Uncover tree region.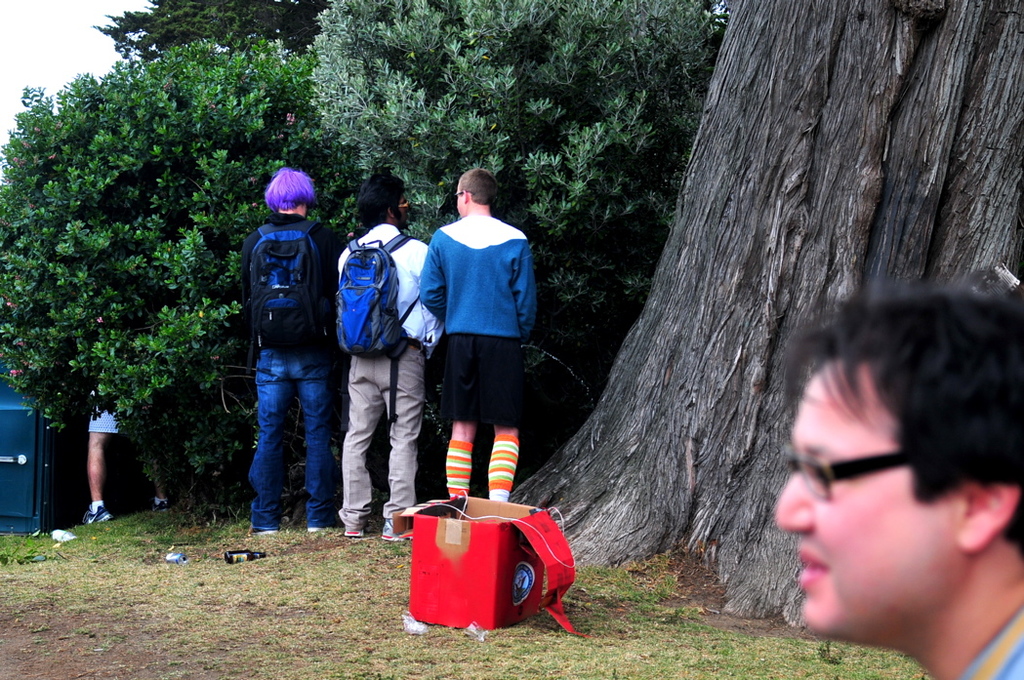
Uncovered: 97,0,340,58.
